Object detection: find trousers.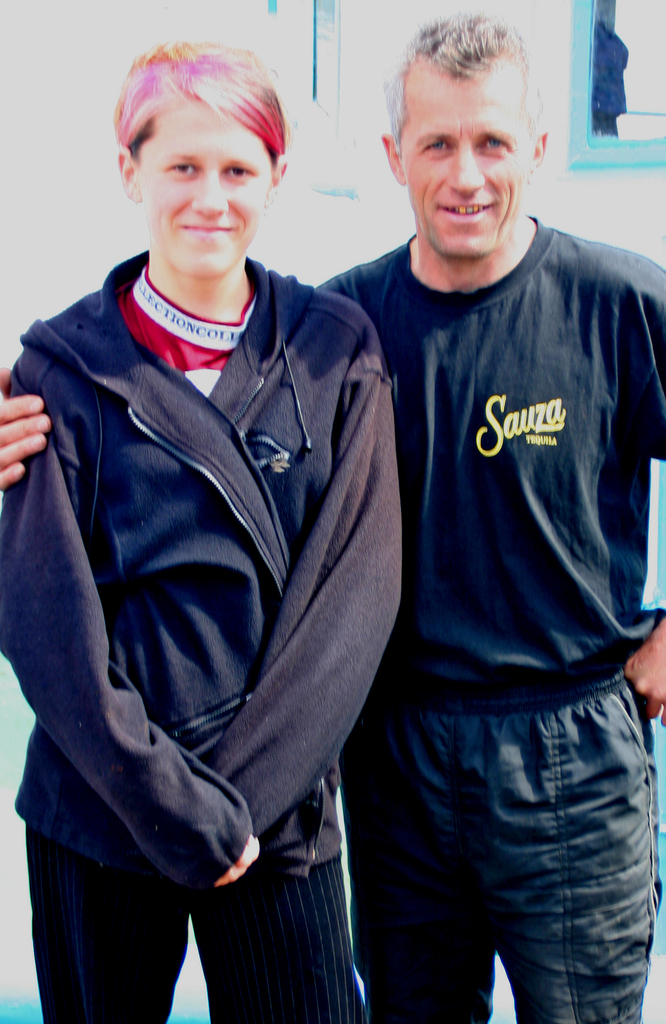
bbox=[24, 819, 368, 1023].
